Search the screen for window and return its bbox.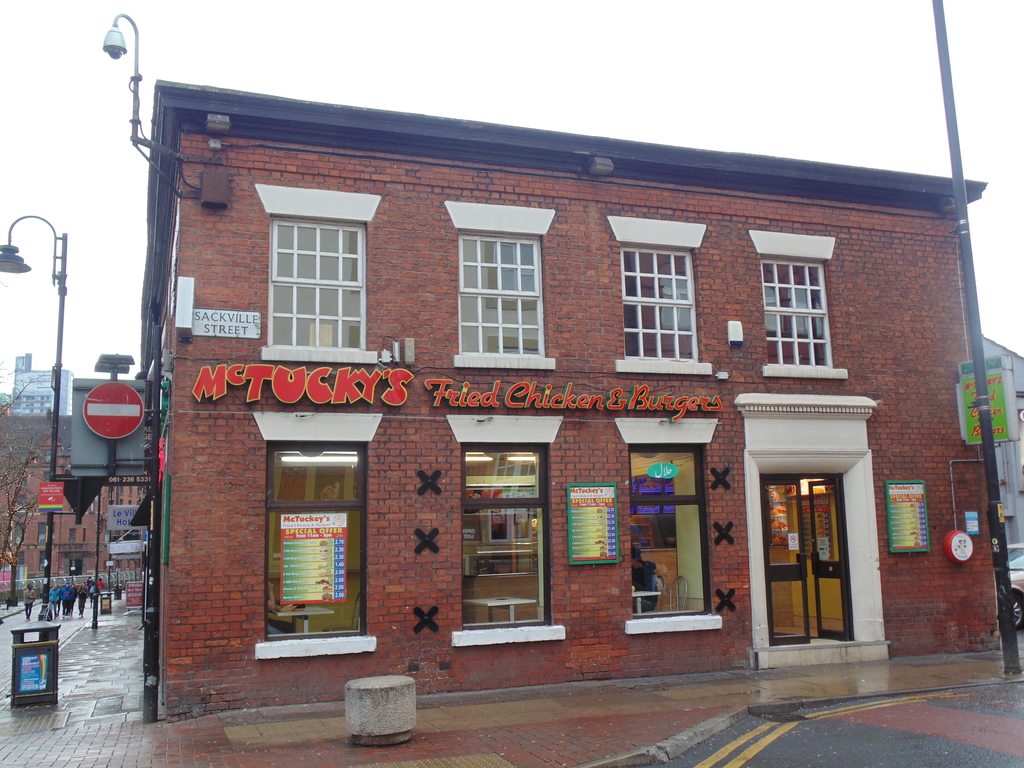
Found: x1=605, y1=219, x2=710, y2=376.
